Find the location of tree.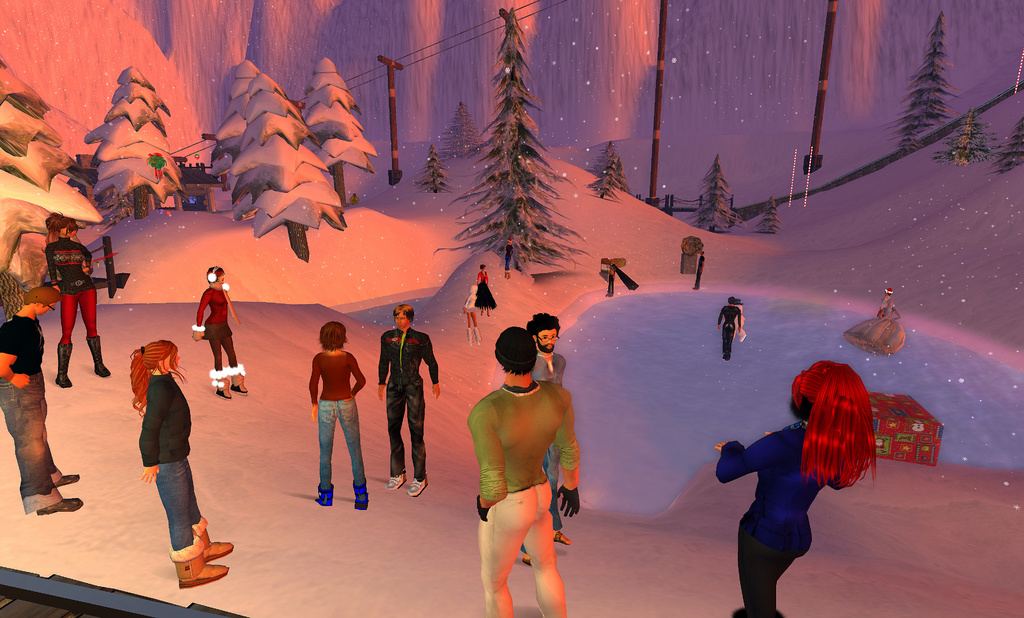
Location: l=607, t=138, r=625, b=184.
